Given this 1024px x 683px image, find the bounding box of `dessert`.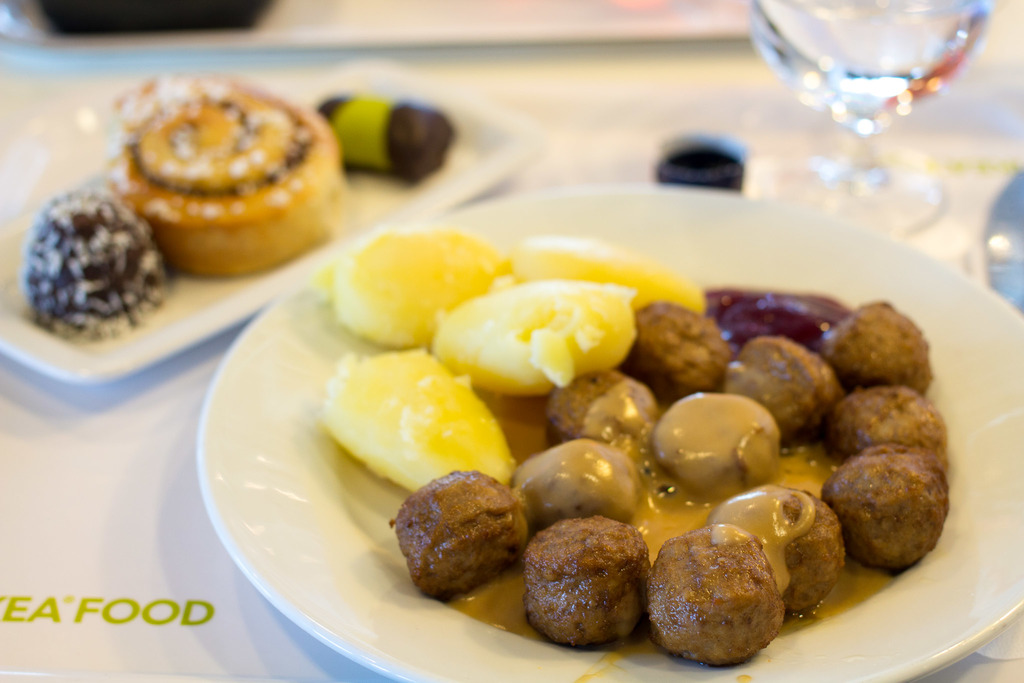
select_region(434, 273, 637, 394).
